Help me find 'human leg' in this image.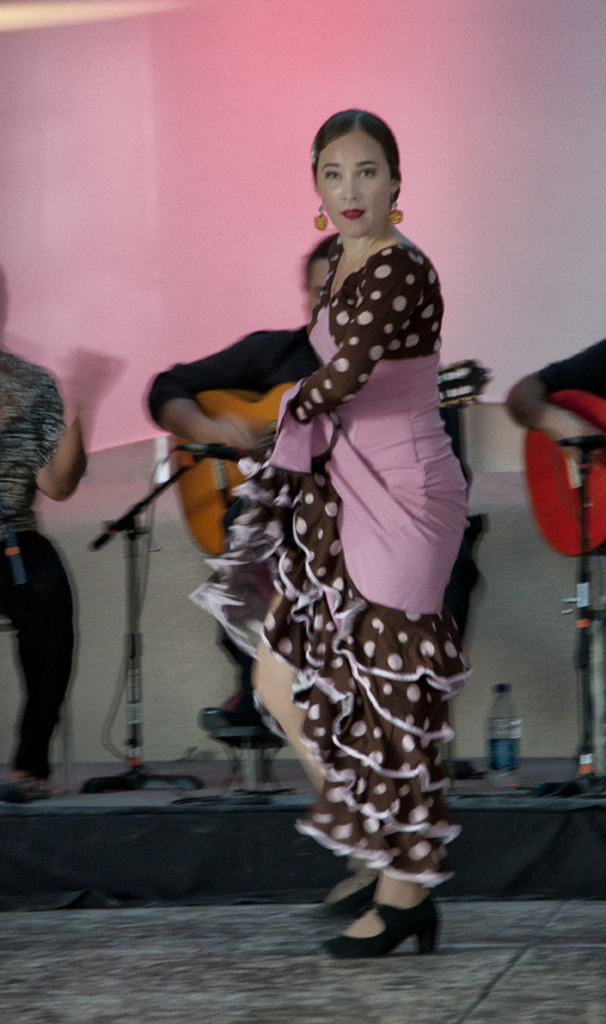
Found it: BBox(264, 588, 390, 910).
